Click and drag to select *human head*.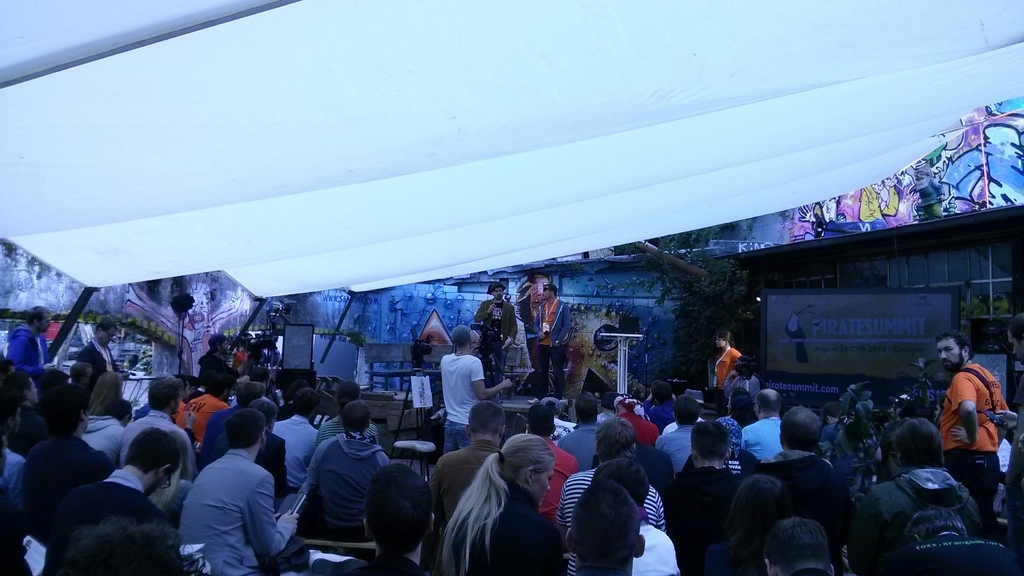
Selection: [28, 306, 56, 335].
